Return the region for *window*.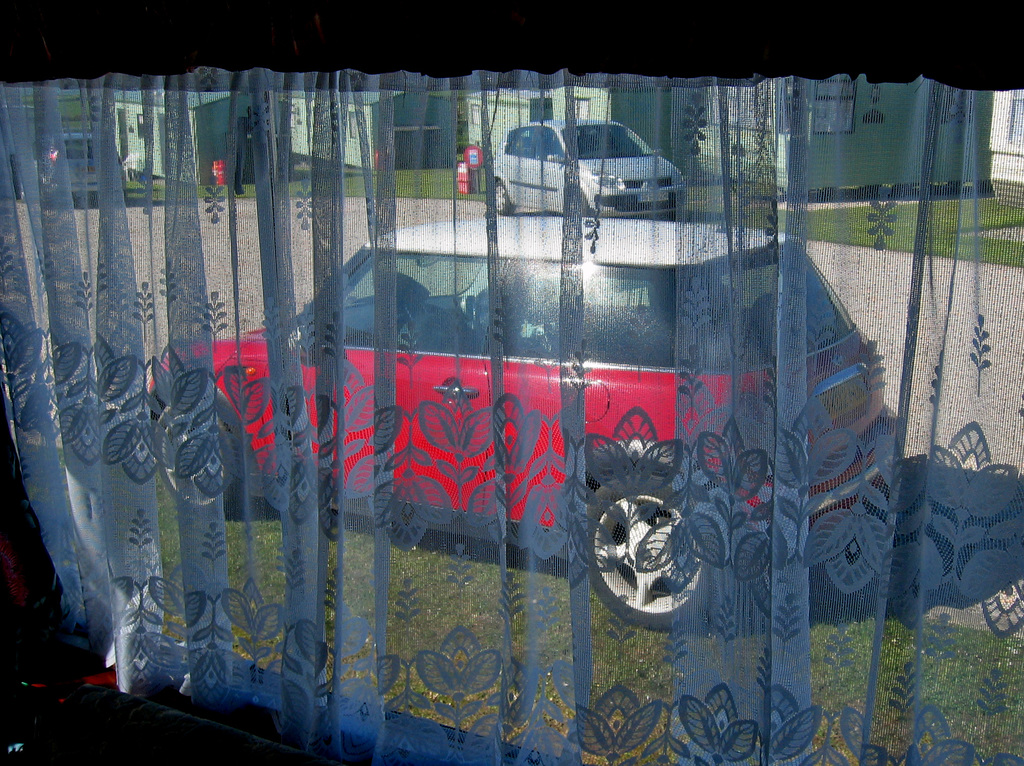
{"left": 88, "top": 36, "right": 1014, "bottom": 722}.
